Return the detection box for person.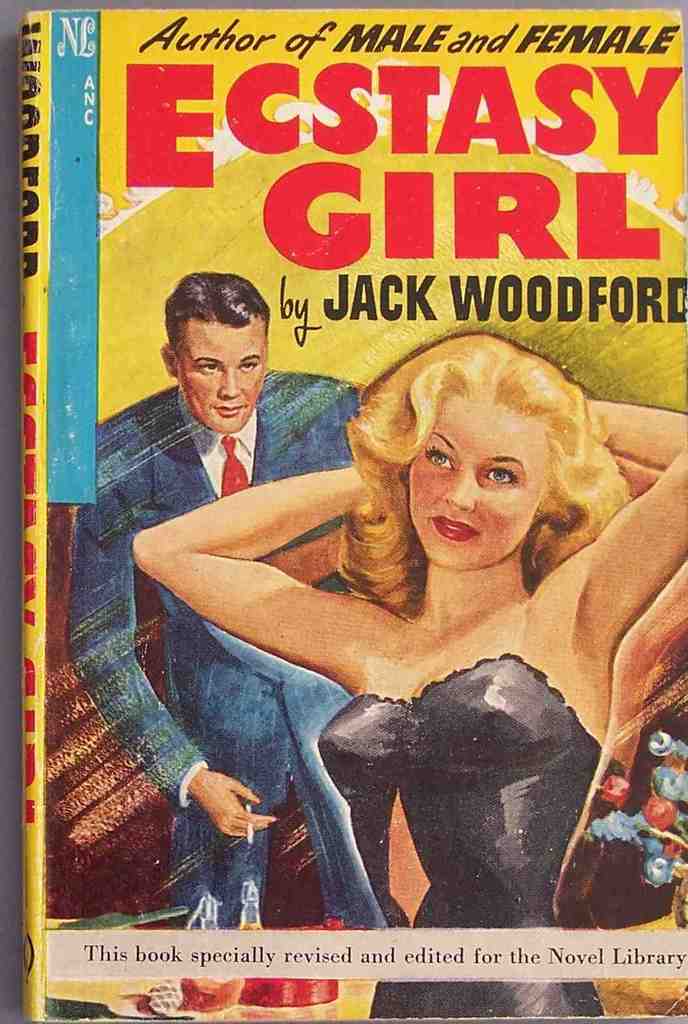
69,263,385,935.
